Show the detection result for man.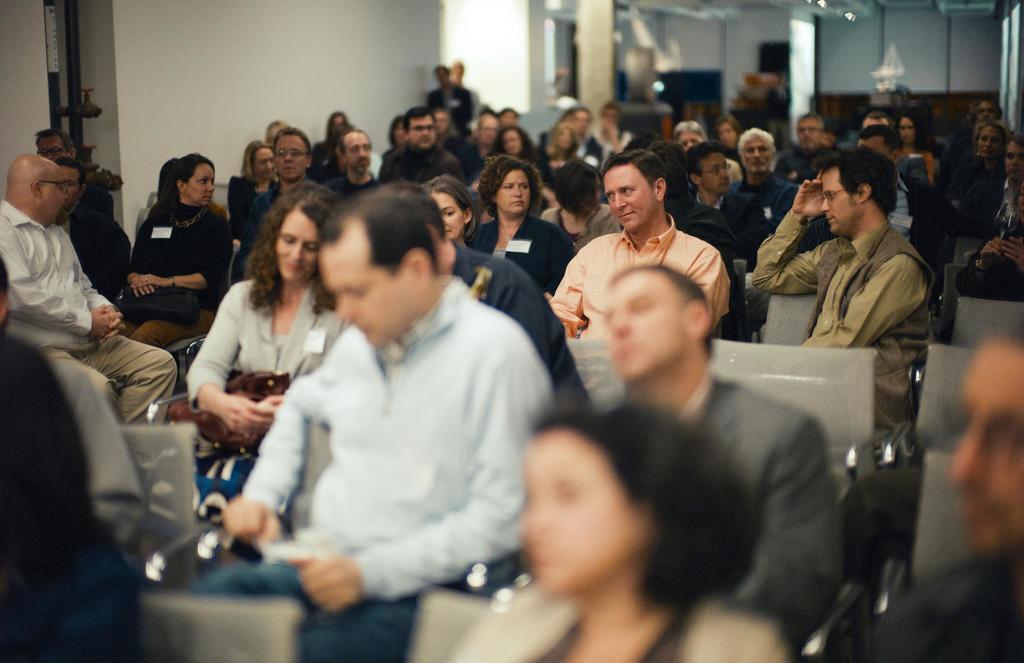
select_region(568, 105, 605, 161).
